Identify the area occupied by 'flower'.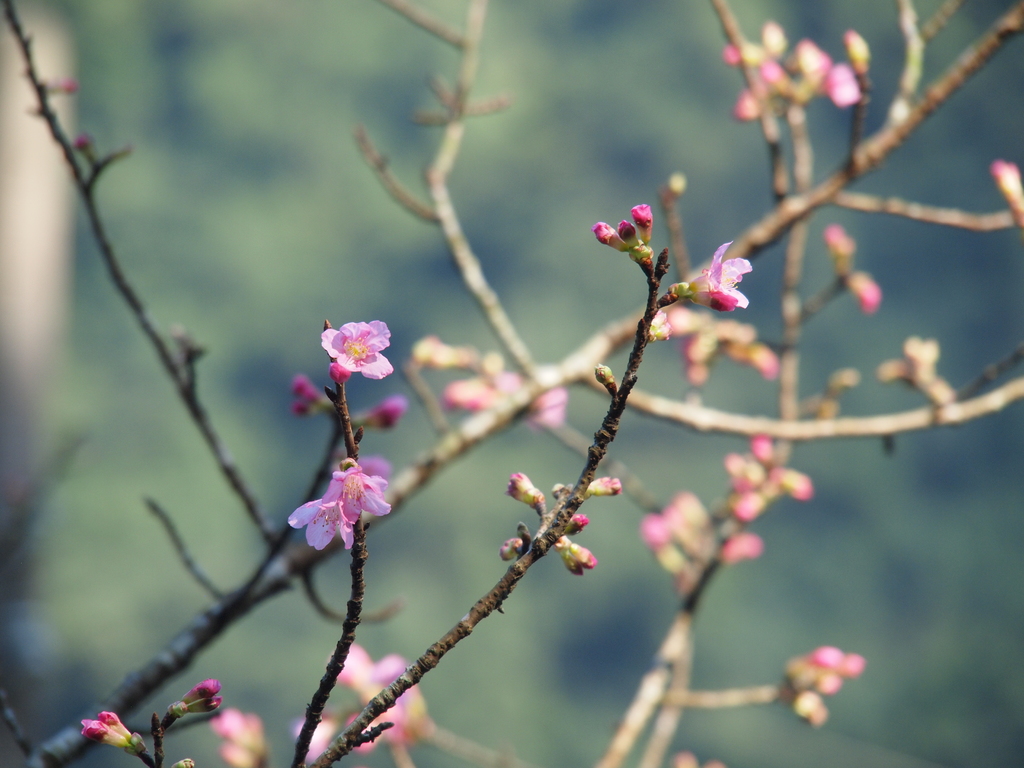
Area: 348,390,406,433.
